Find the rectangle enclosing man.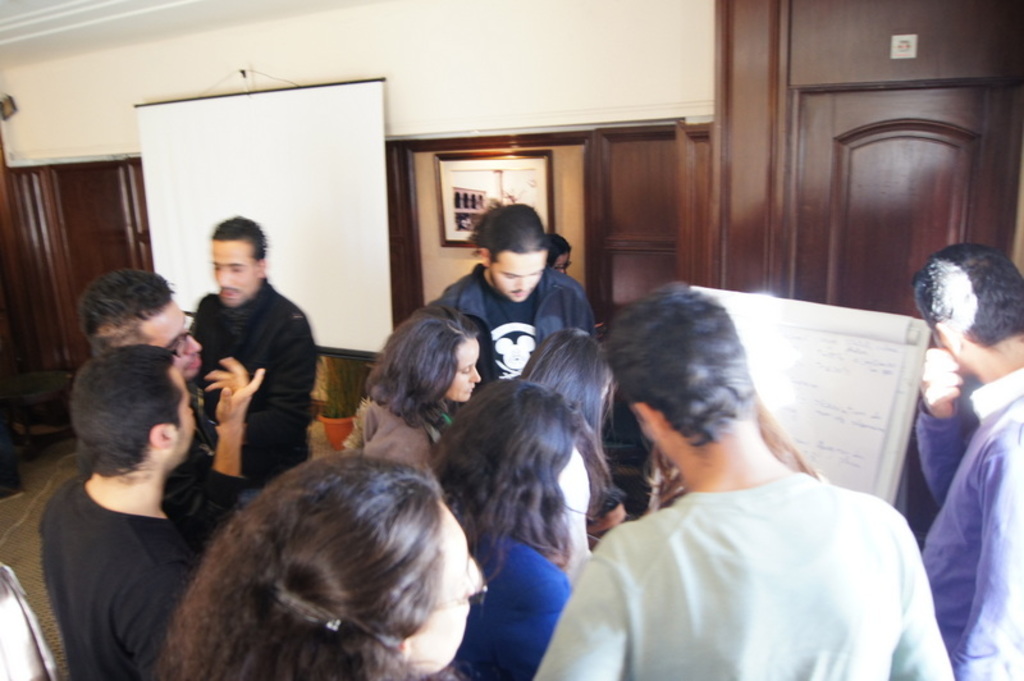
box=[906, 243, 1023, 680].
